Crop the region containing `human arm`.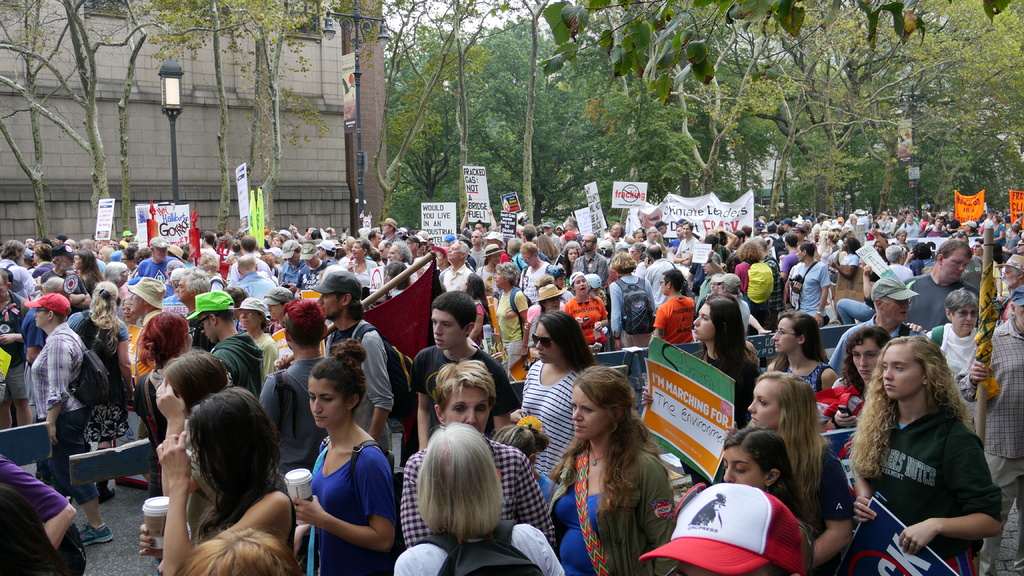
Crop region: locate(0, 332, 17, 348).
